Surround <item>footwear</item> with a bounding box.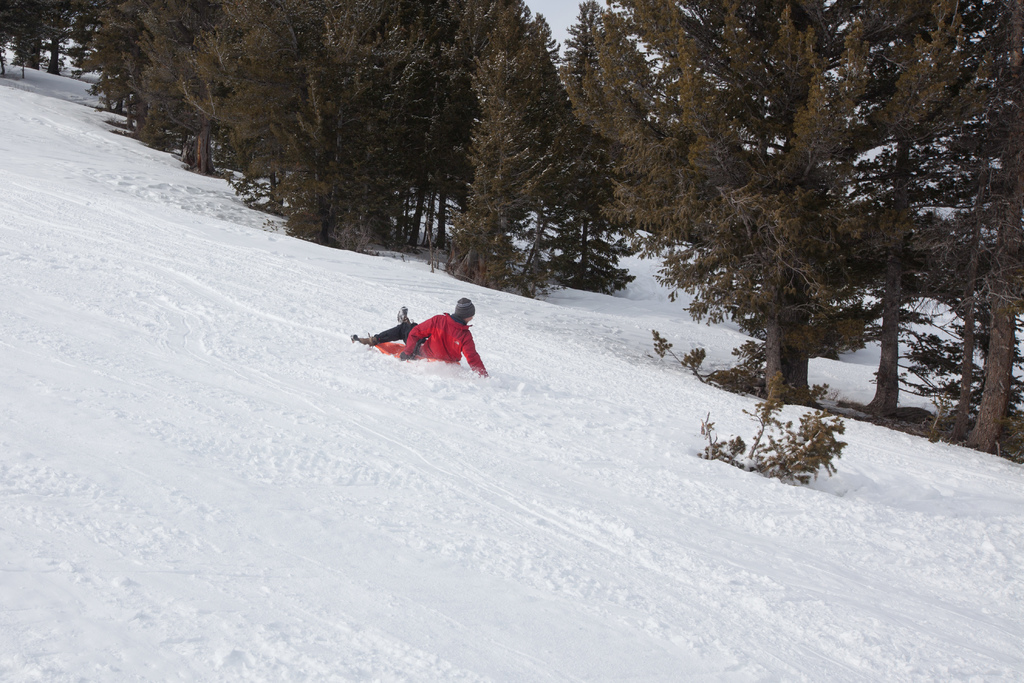
box(396, 306, 408, 324).
